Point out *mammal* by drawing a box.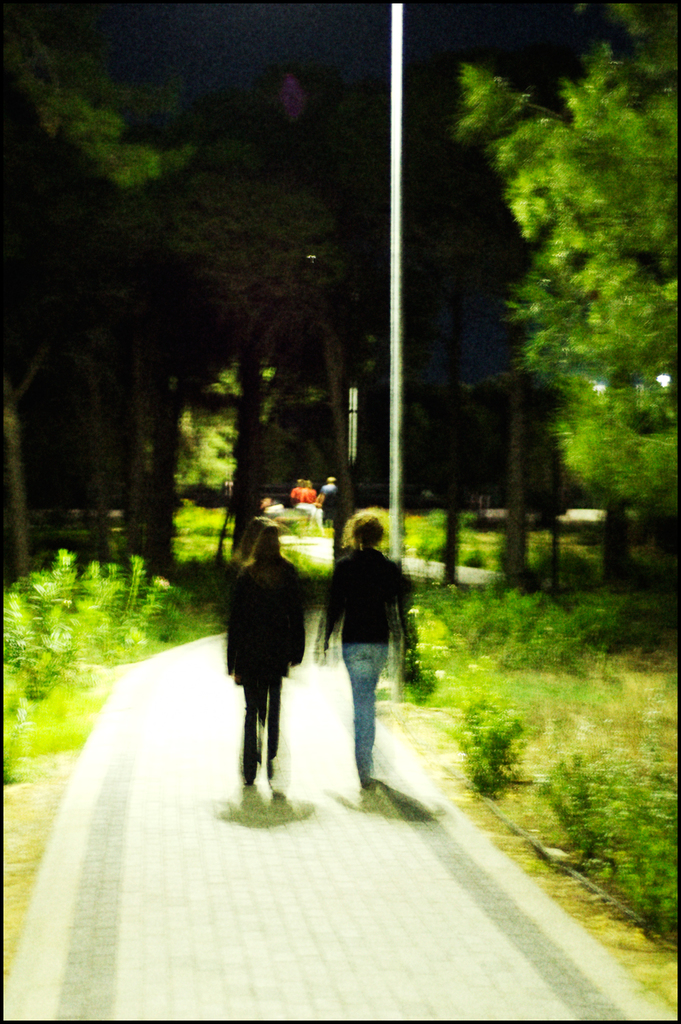
box=[284, 477, 309, 505].
